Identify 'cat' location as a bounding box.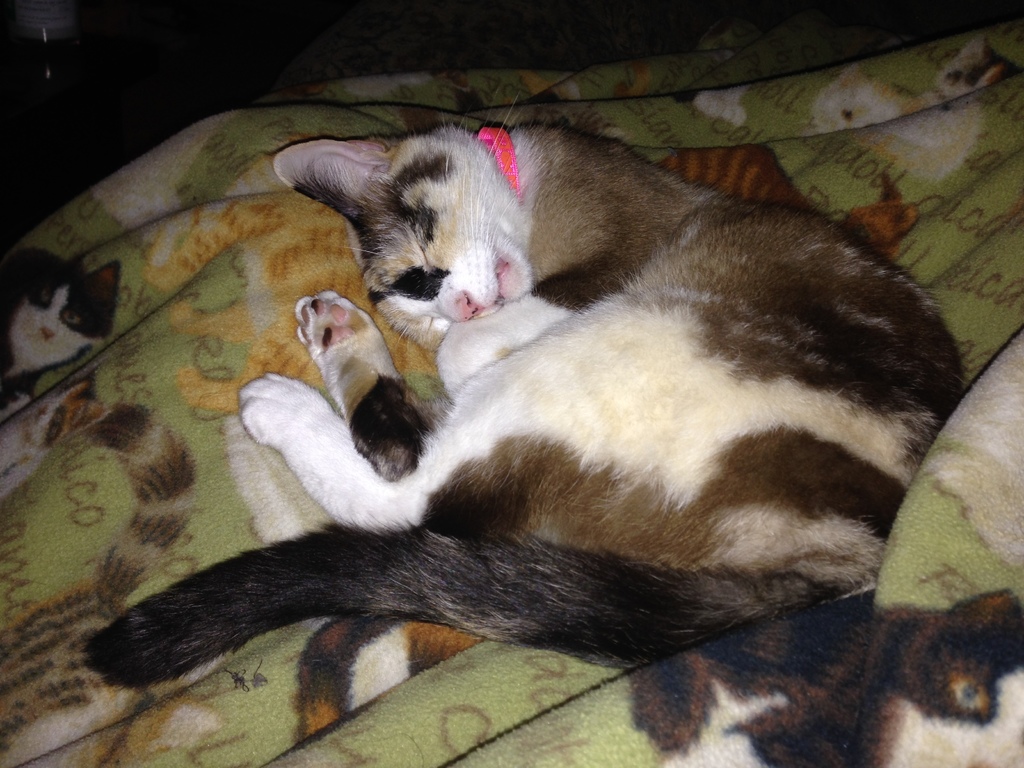
[x1=81, y1=104, x2=979, y2=695].
